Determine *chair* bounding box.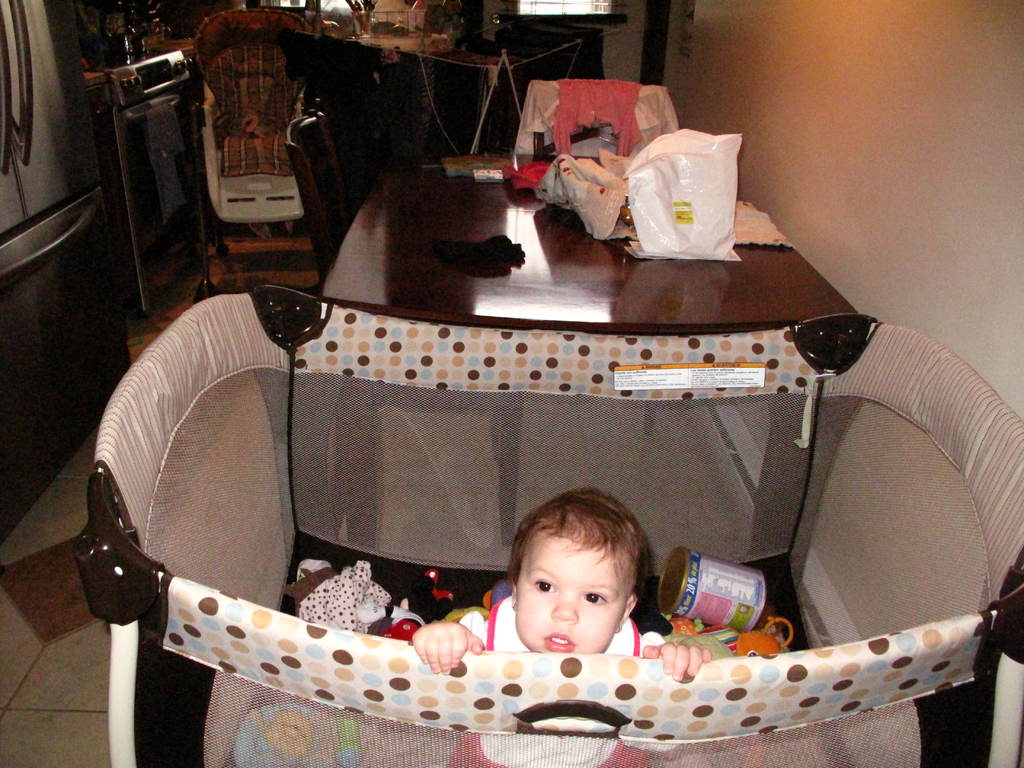
Determined: x1=284 y1=102 x2=353 y2=285.
